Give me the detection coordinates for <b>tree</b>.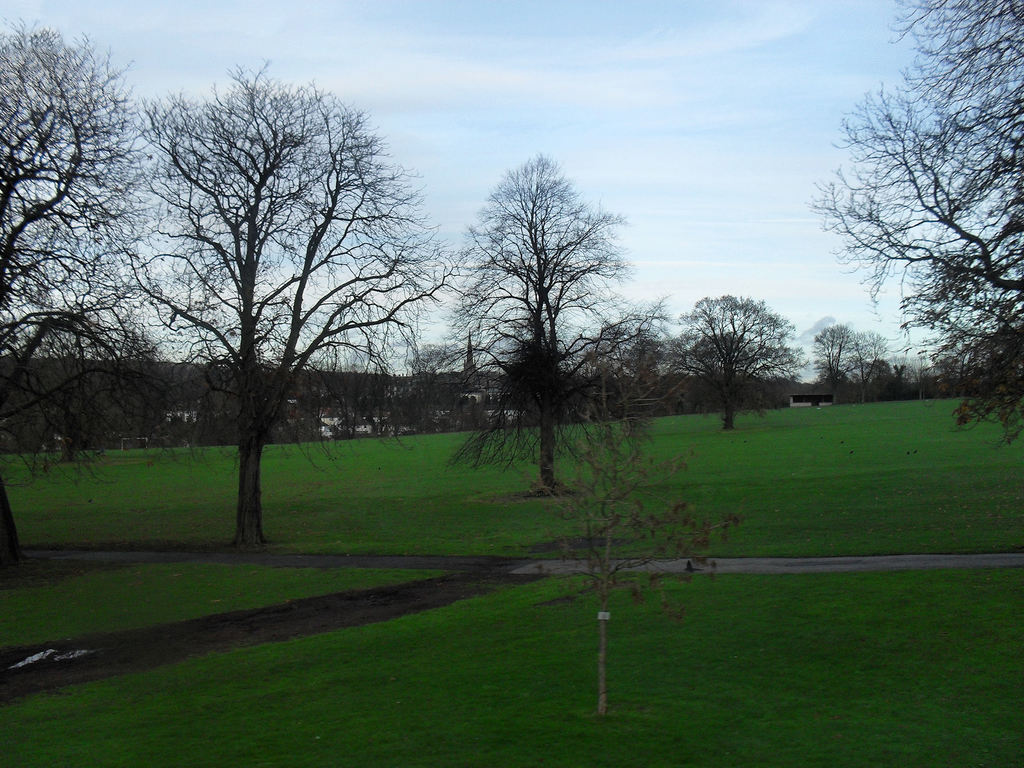
[left=672, top=290, right=802, bottom=421].
